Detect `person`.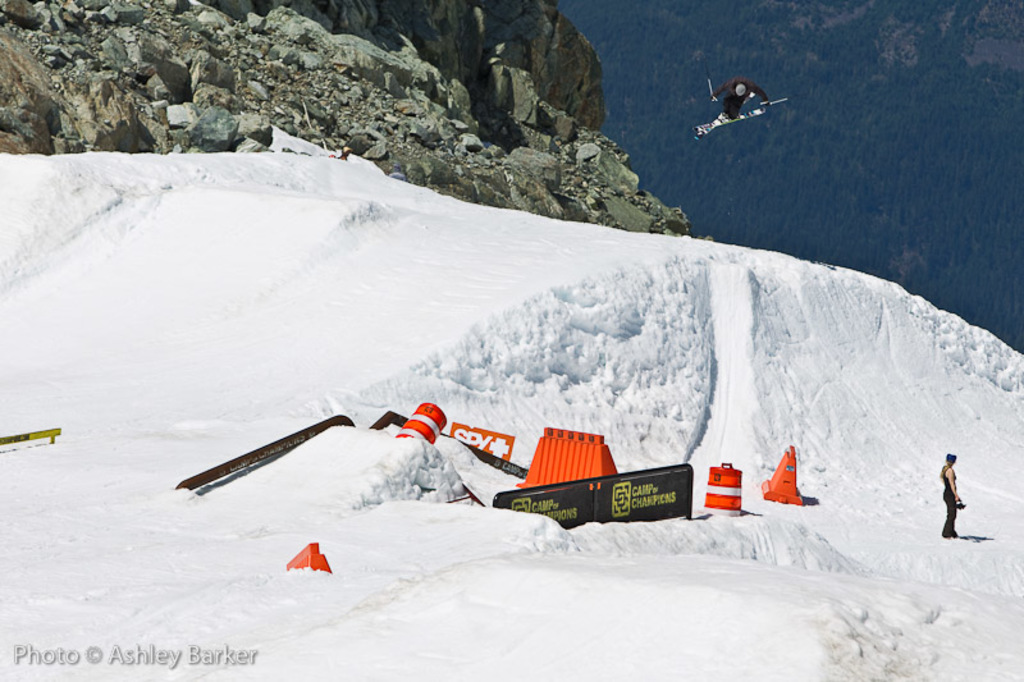
Detected at {"x1": 942, "y1": 449, "x2": 968, "y2": 537}.
